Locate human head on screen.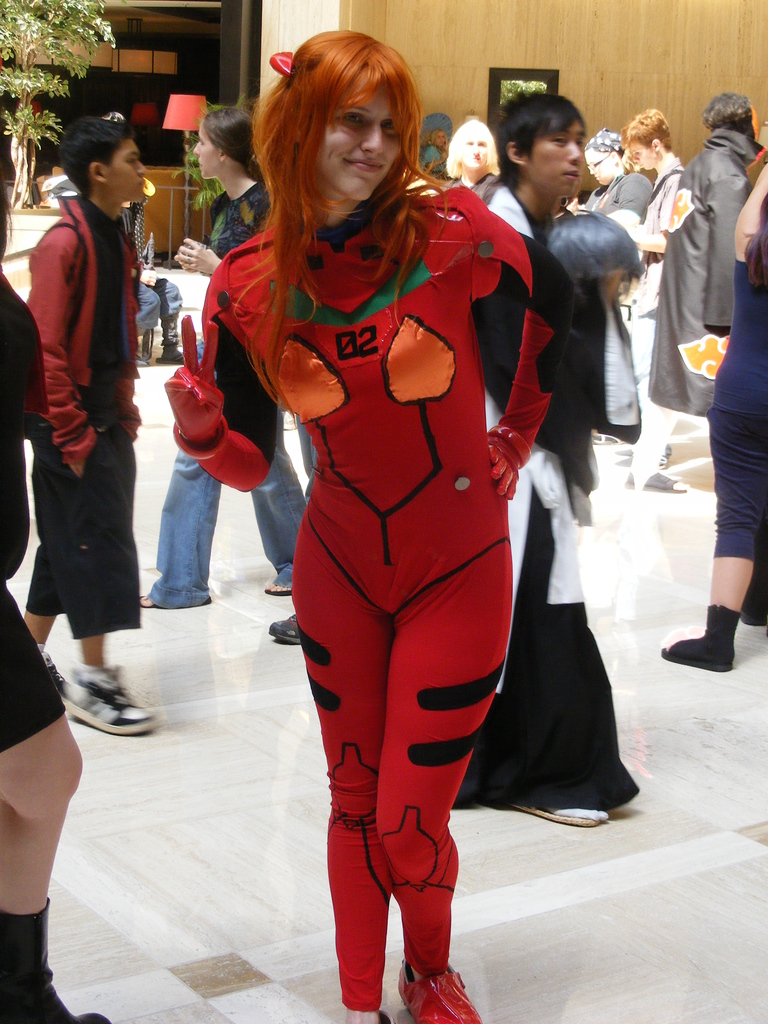
On screen at (245, 20, 447, 202).
